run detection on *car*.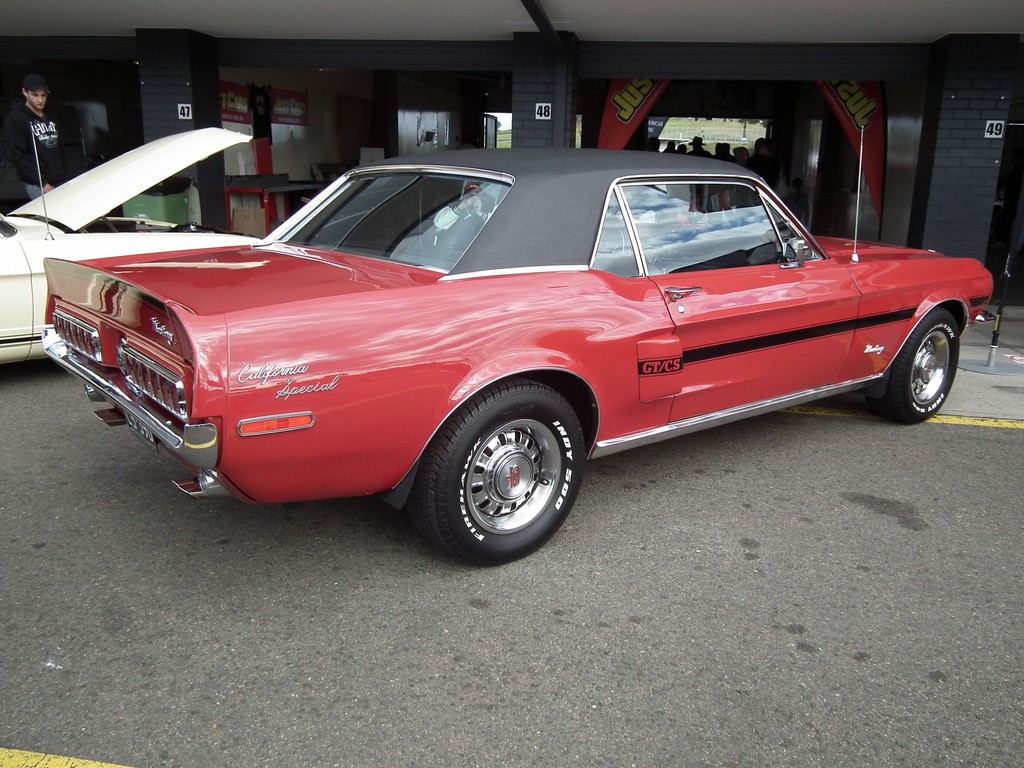
Result: detection(42, 127, 994, 569).
